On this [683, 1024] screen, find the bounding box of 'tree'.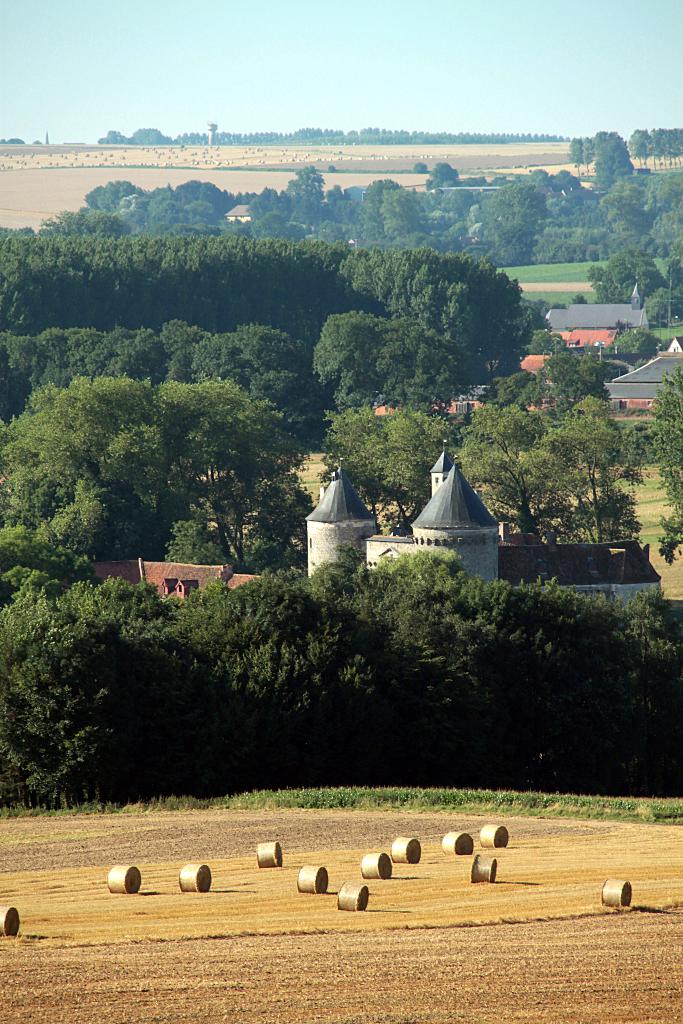
Bounding box: 320/403/444/525.
